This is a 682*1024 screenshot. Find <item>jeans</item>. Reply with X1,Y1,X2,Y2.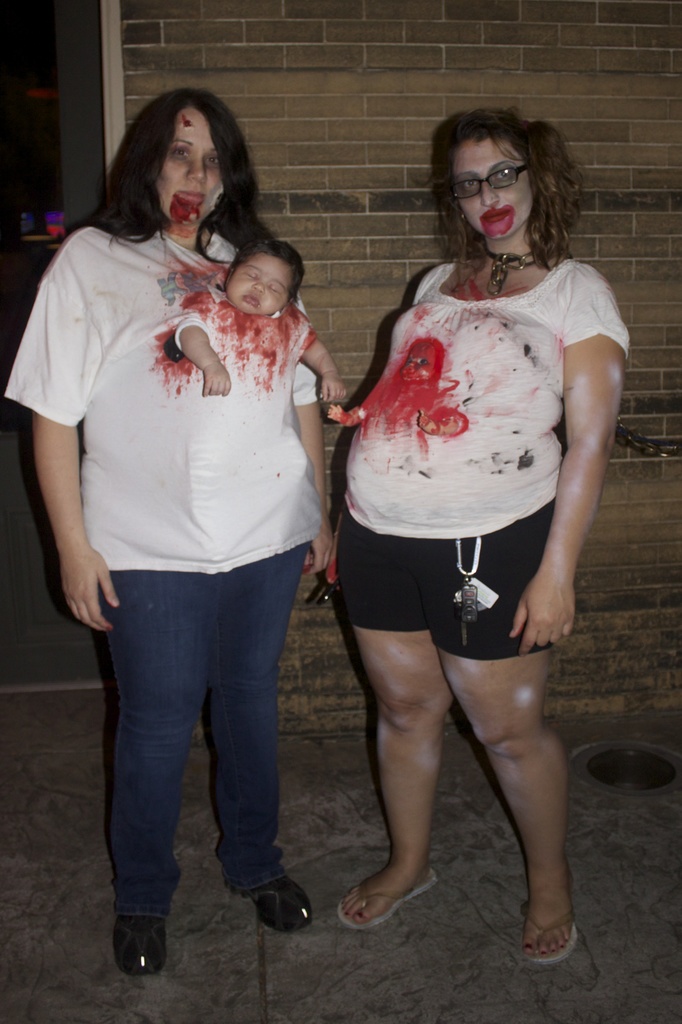
91,533,314,918.
